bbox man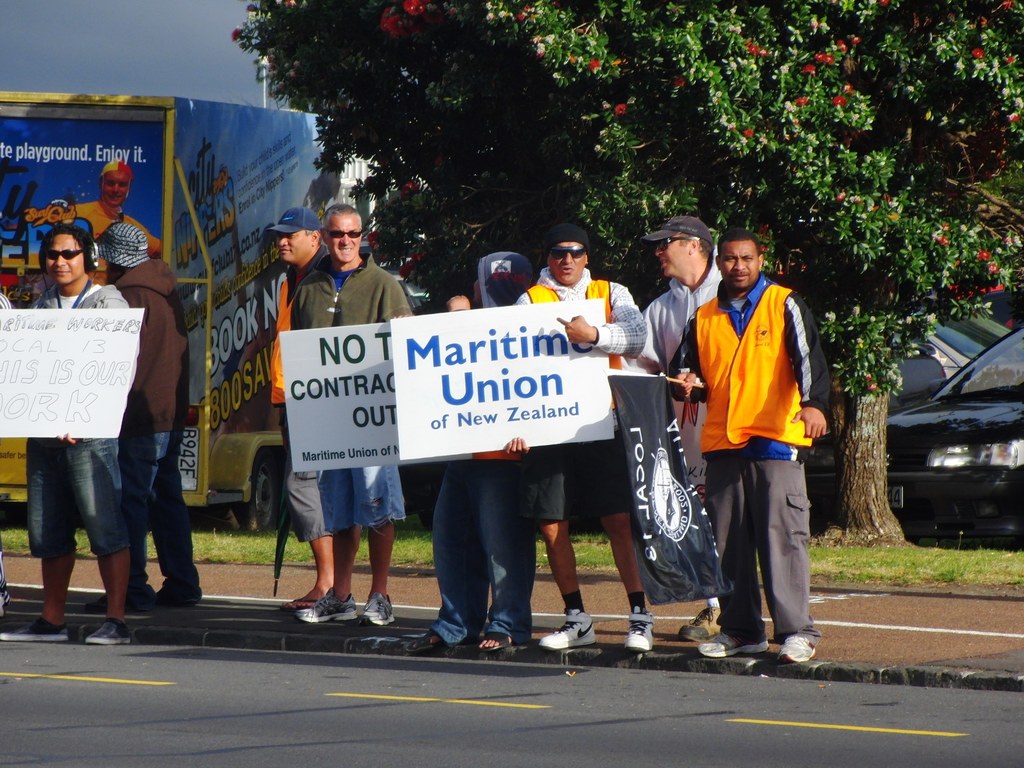
select_region(506, 208, 665, 666)
